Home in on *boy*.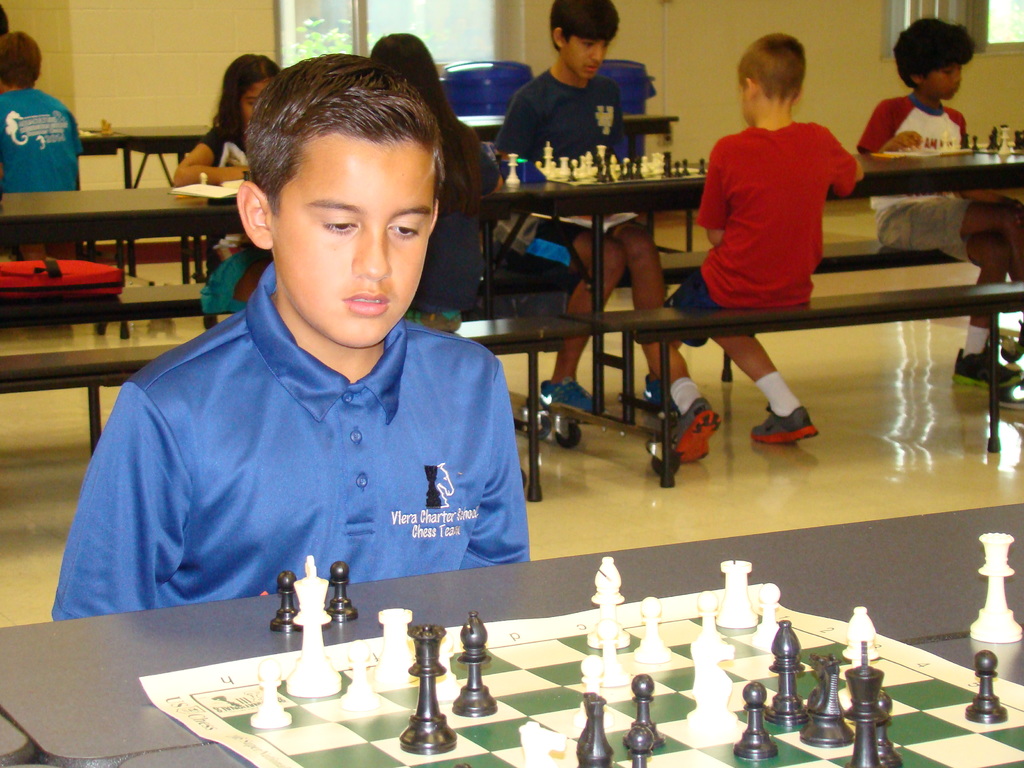
Homed in at <bbox>856, 15, 1023, 388</bbox>.
